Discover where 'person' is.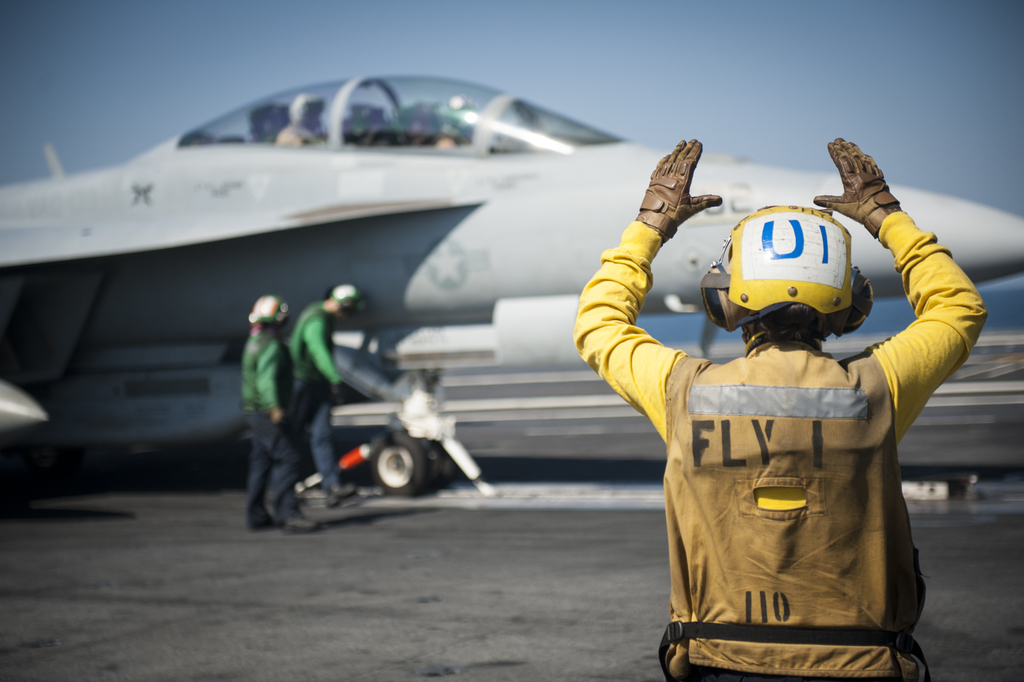
Discovered at locate(242, 295, 316, 532).
